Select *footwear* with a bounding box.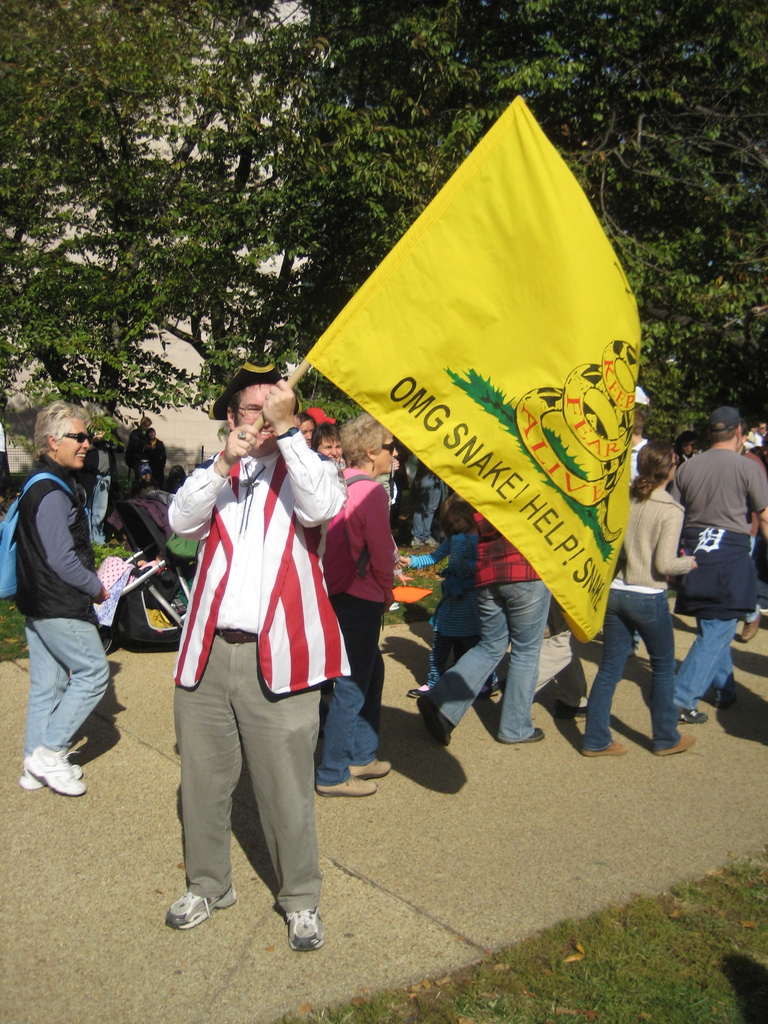
349 757 391 776.
